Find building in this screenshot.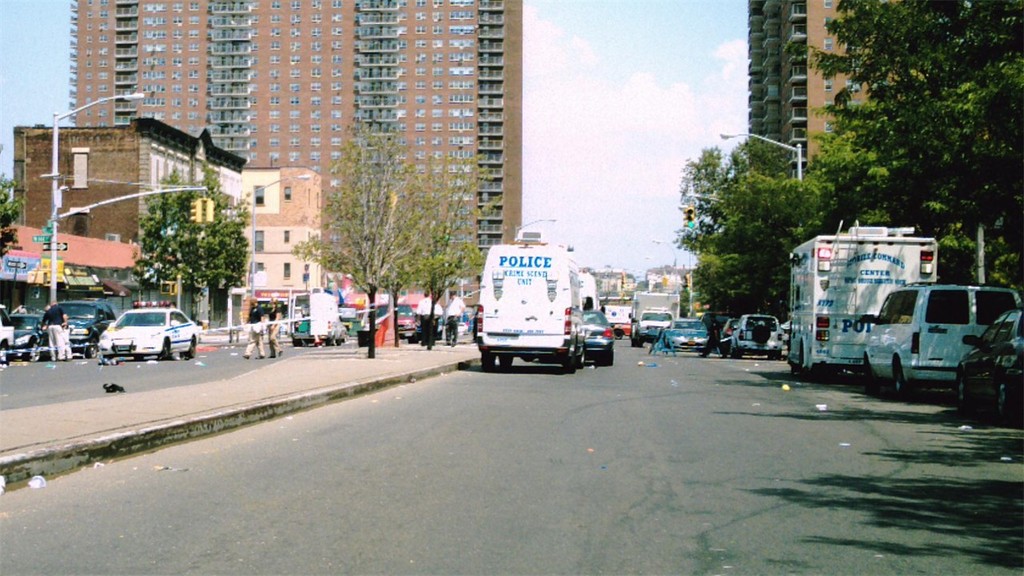
The bounding box for building is Rect(746, 0, 992, 207).
